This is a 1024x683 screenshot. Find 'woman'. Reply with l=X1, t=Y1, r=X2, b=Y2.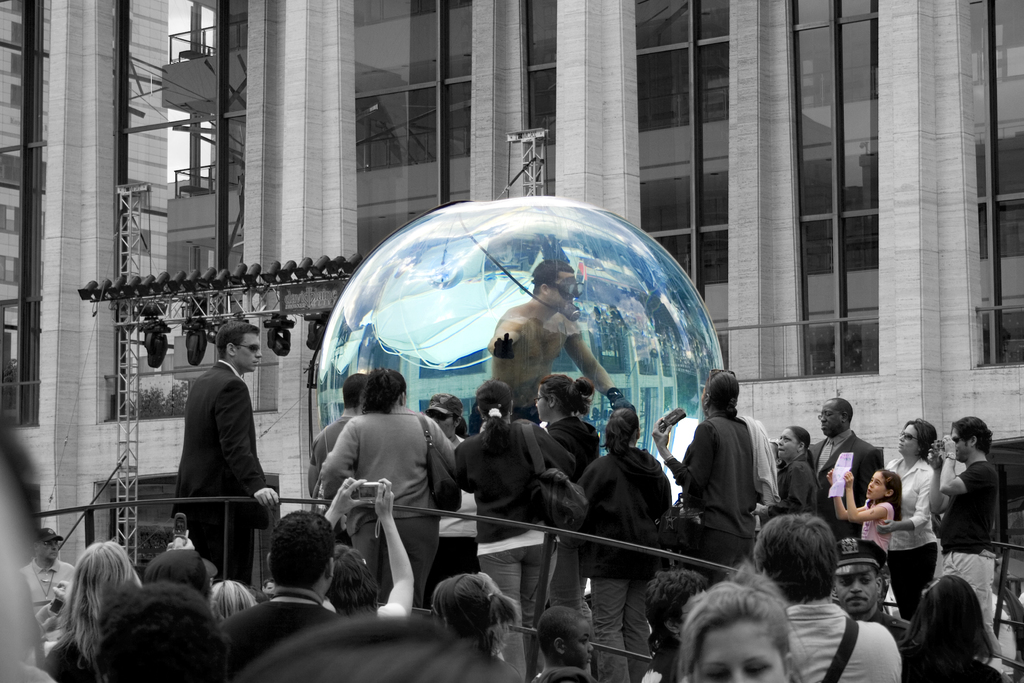
l=684, t=561, r=813, b=682.
